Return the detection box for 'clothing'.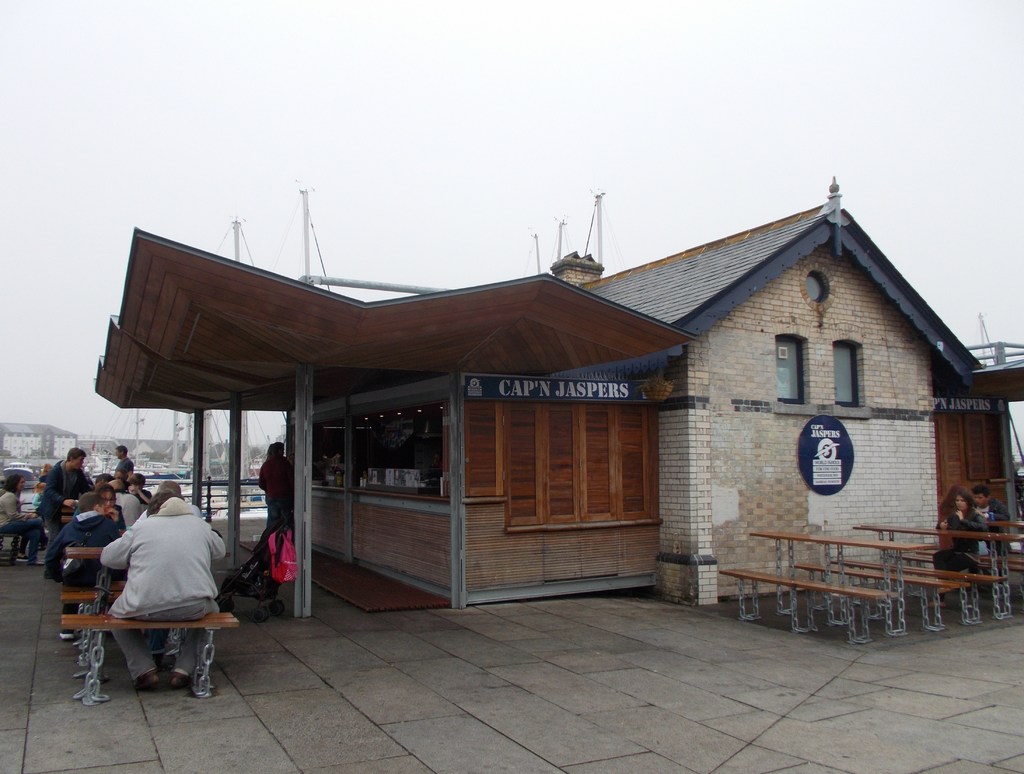
box=[250, 458, 289, 554].
